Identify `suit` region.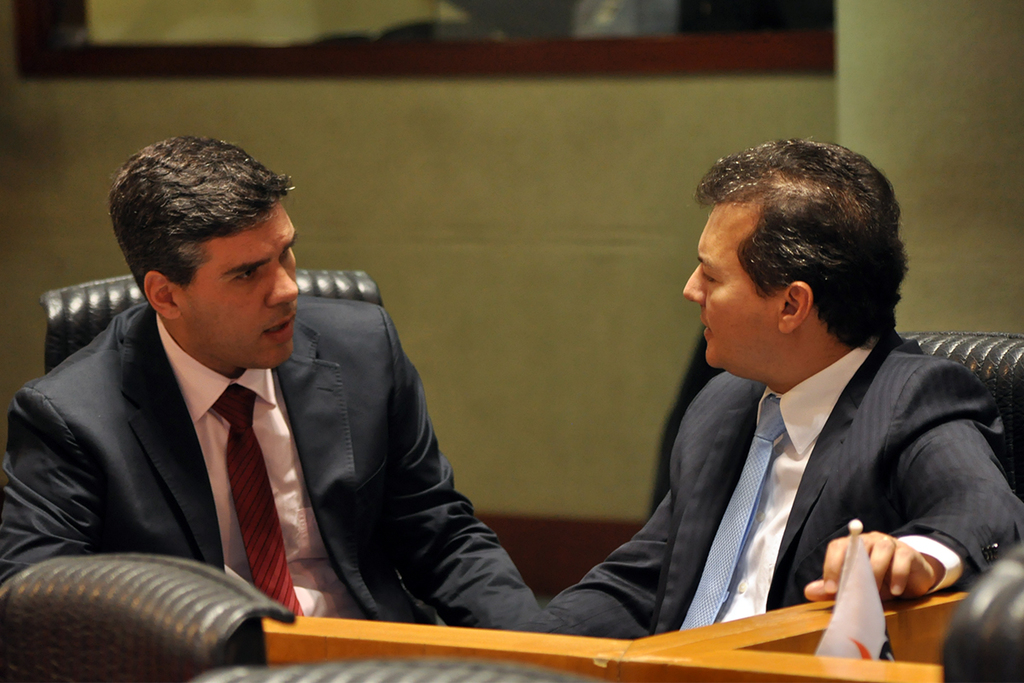
Region: (x1=513, y1=330, x2=1023, y2=639).
